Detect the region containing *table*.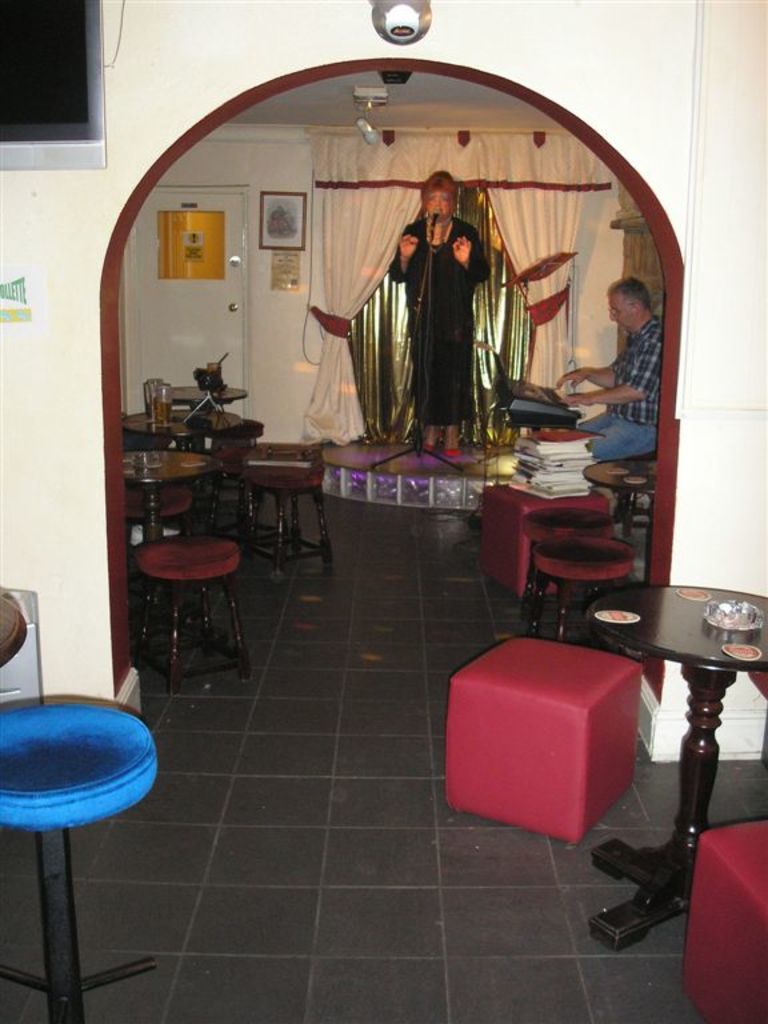
(120, 451, 225, 619).
